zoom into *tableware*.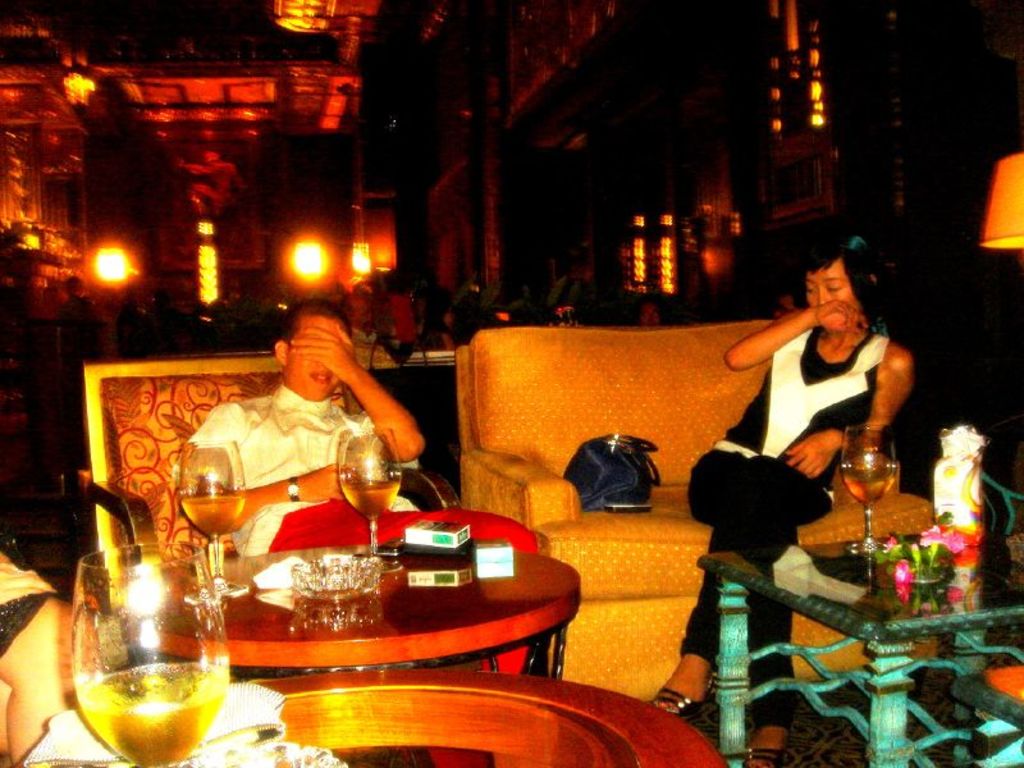
Zoom target: <box>841,421,901,562</box>.
